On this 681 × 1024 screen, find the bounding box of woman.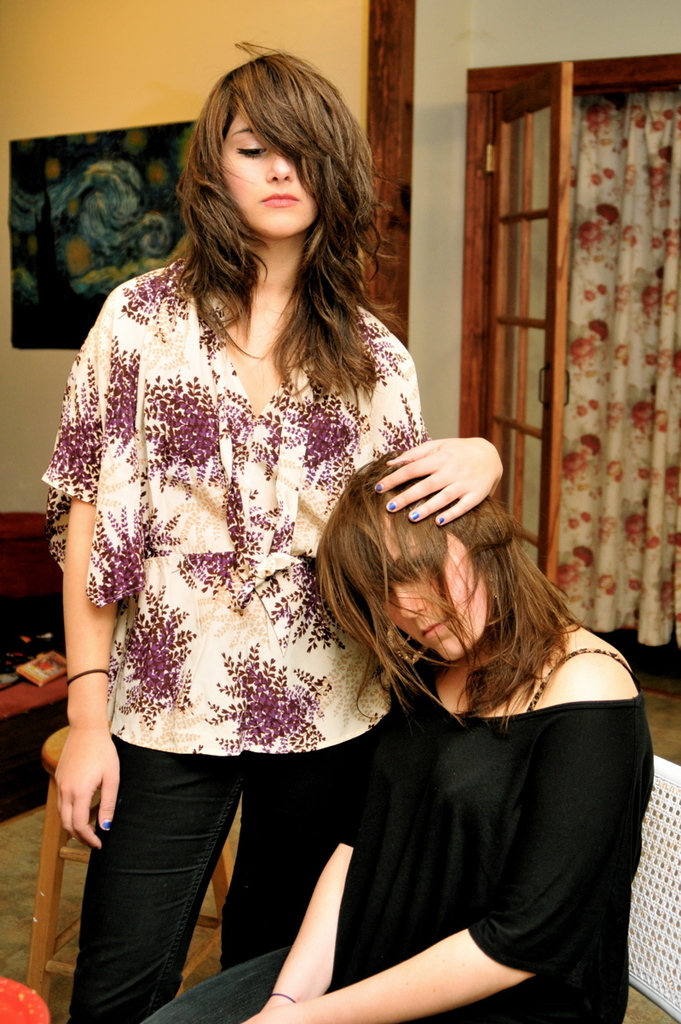
Bounding box: (left=40, top=45, right=507, bottom=1021).
